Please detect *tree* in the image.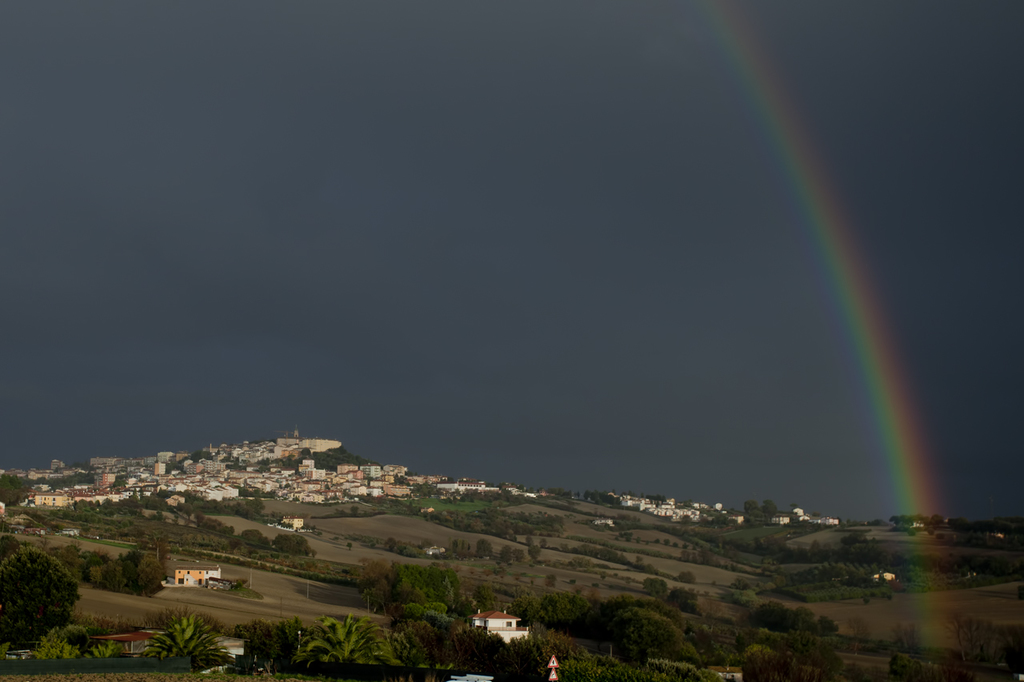
(x1=504, y1=547, x2=506, y2=561).
